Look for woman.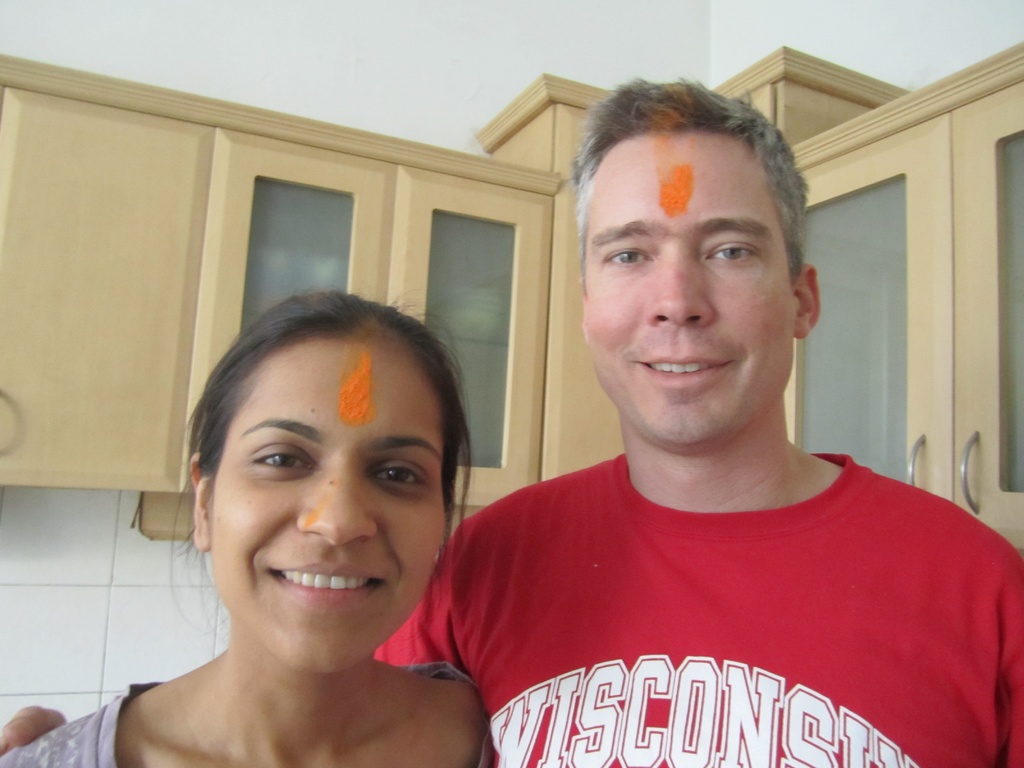
Found: [0, 291, 506, 767].
